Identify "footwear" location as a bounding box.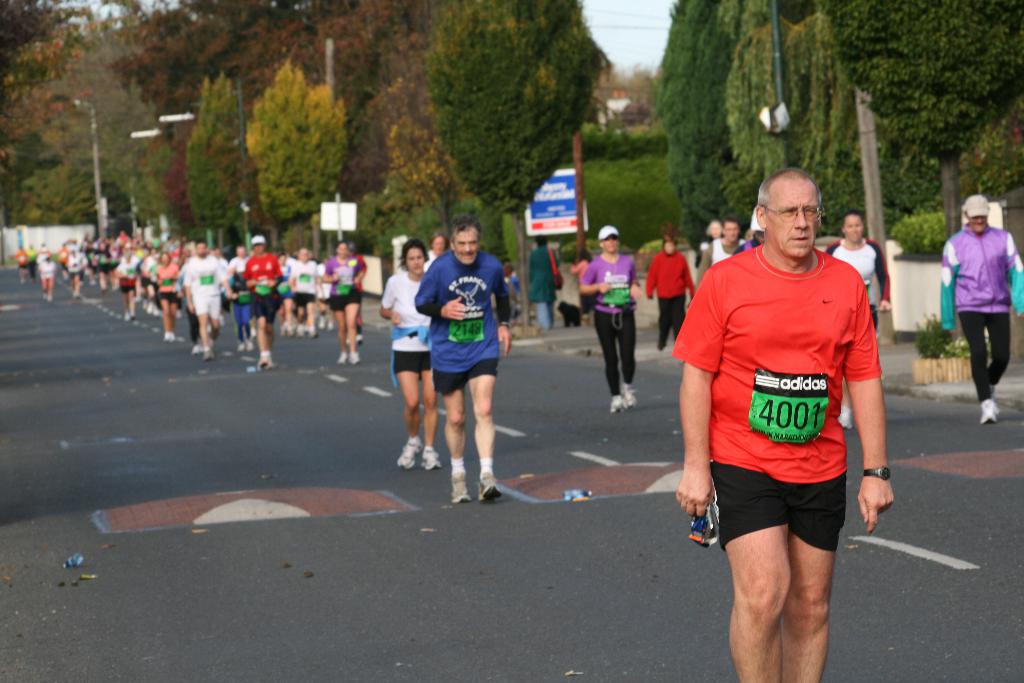
BBox(395, 438, 414, 472).
